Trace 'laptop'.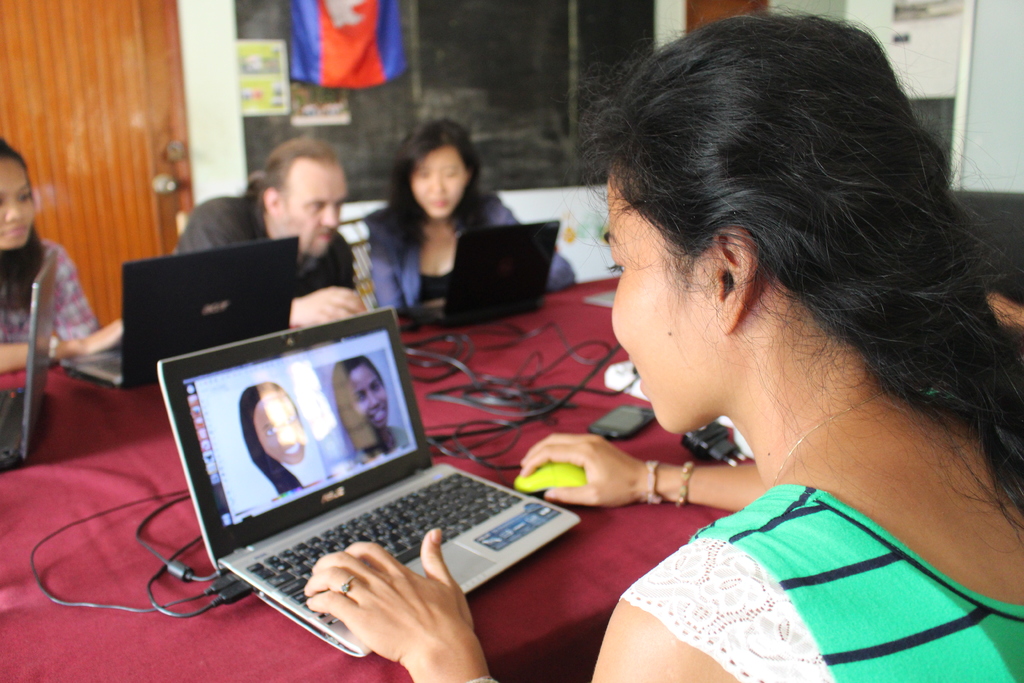
Traced to x1=161 y1=311 x2=564 y2=653.
